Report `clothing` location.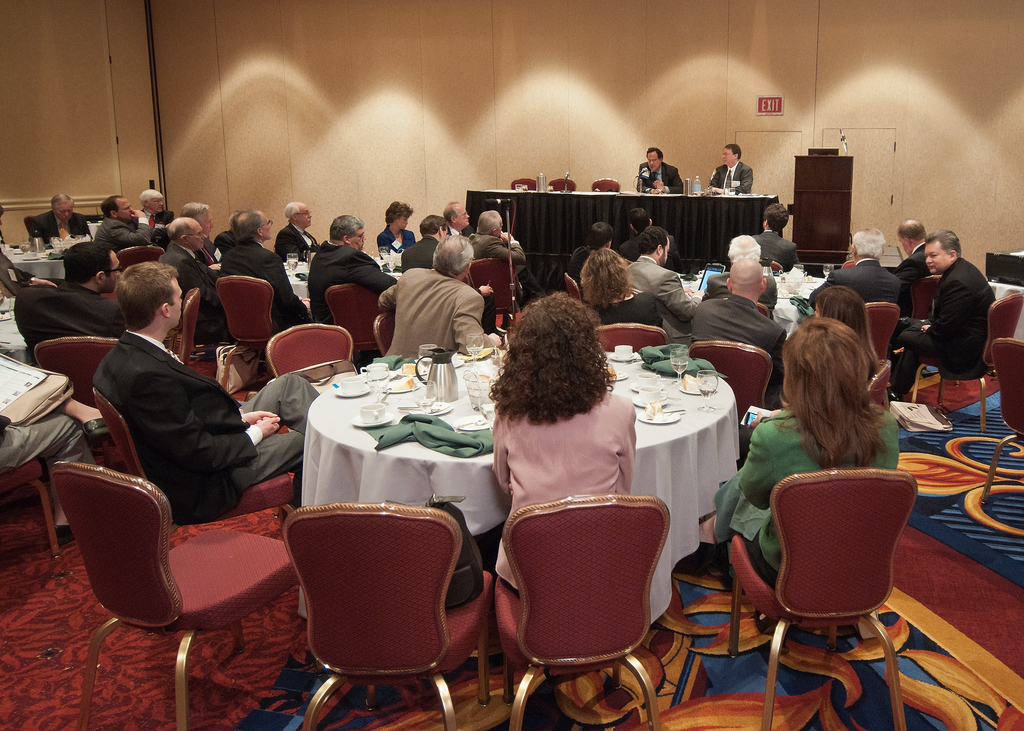
Report: detection(888, 258, 1004, 393).
